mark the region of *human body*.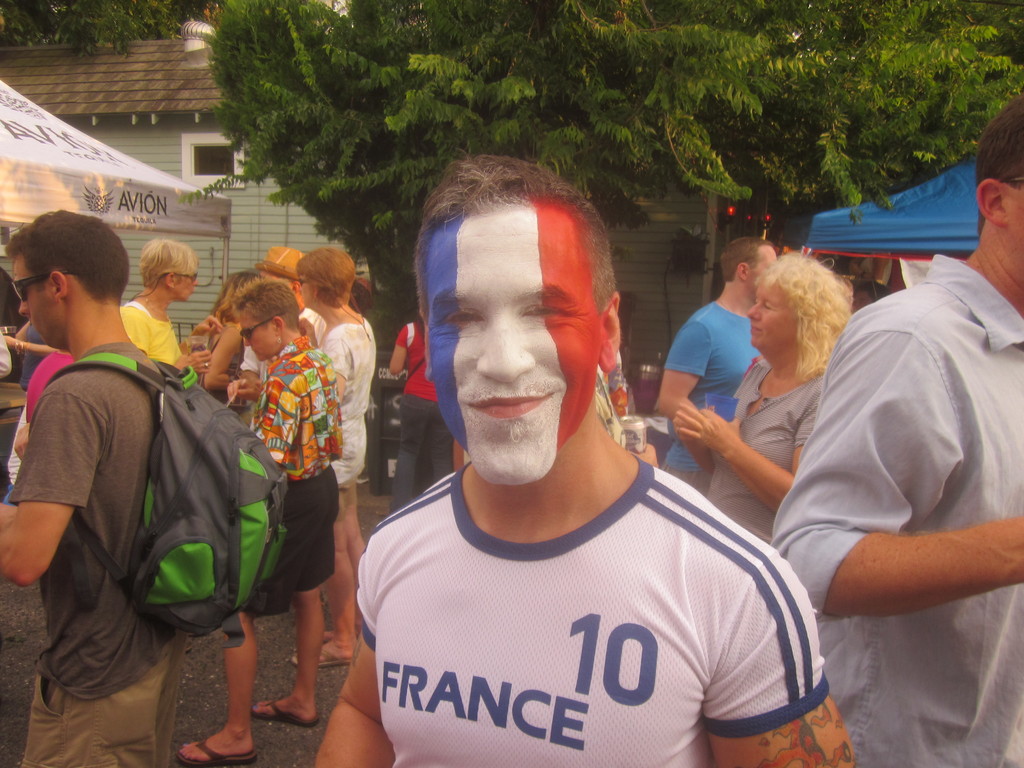
Region: 180/333/347/767.
